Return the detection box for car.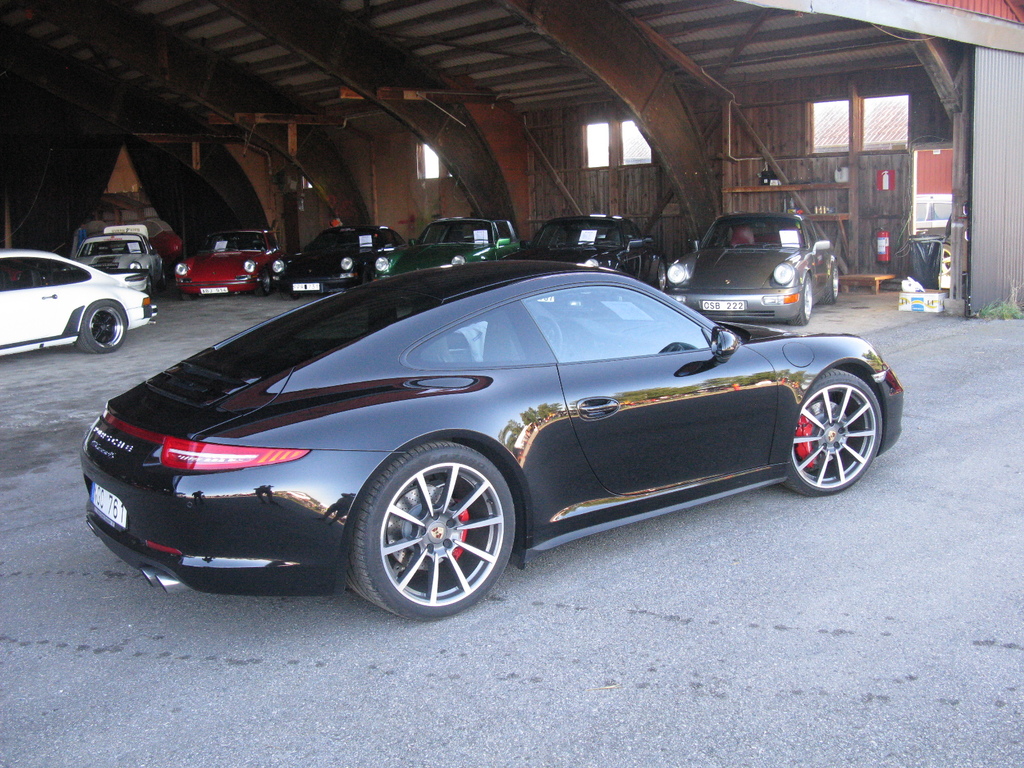
box=[98, 269, 895, 612].
